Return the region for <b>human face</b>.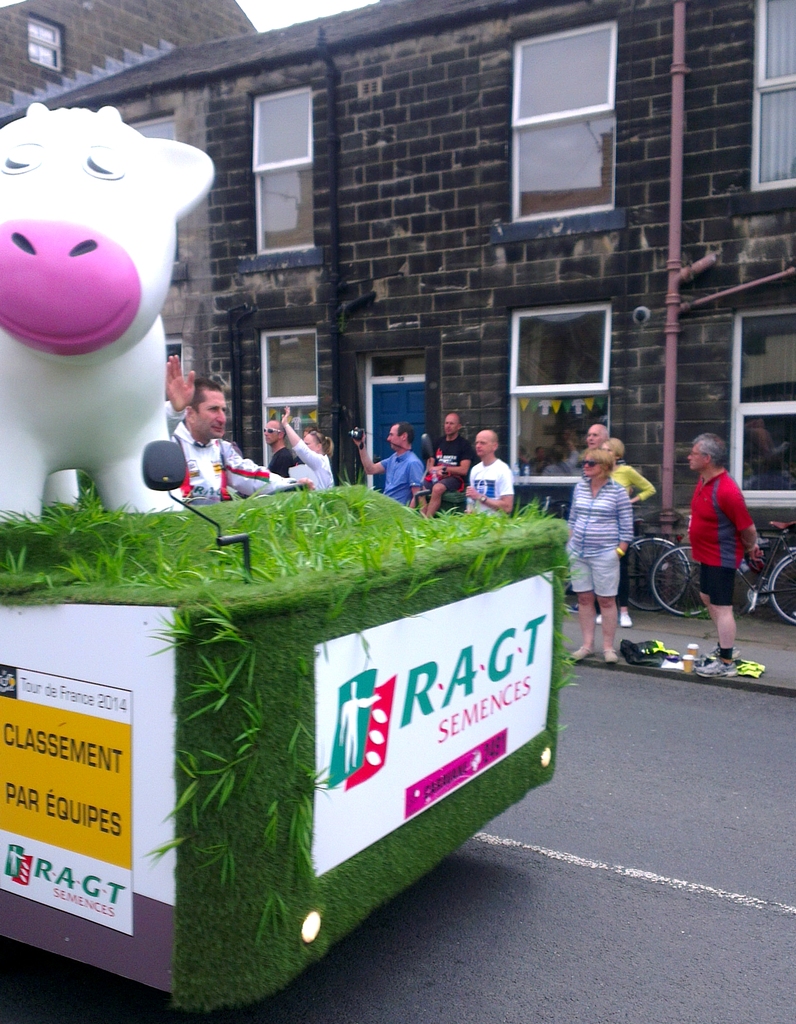
588, 424, 602, 449.
